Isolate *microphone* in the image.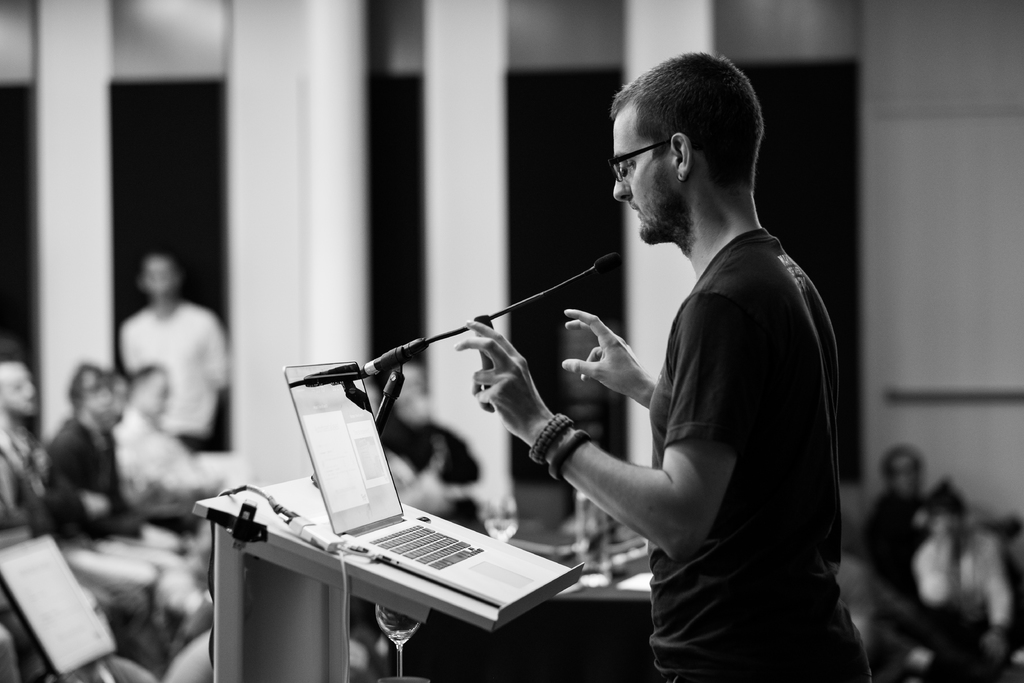
Isolated region: box(355, 248, 628, 378).
